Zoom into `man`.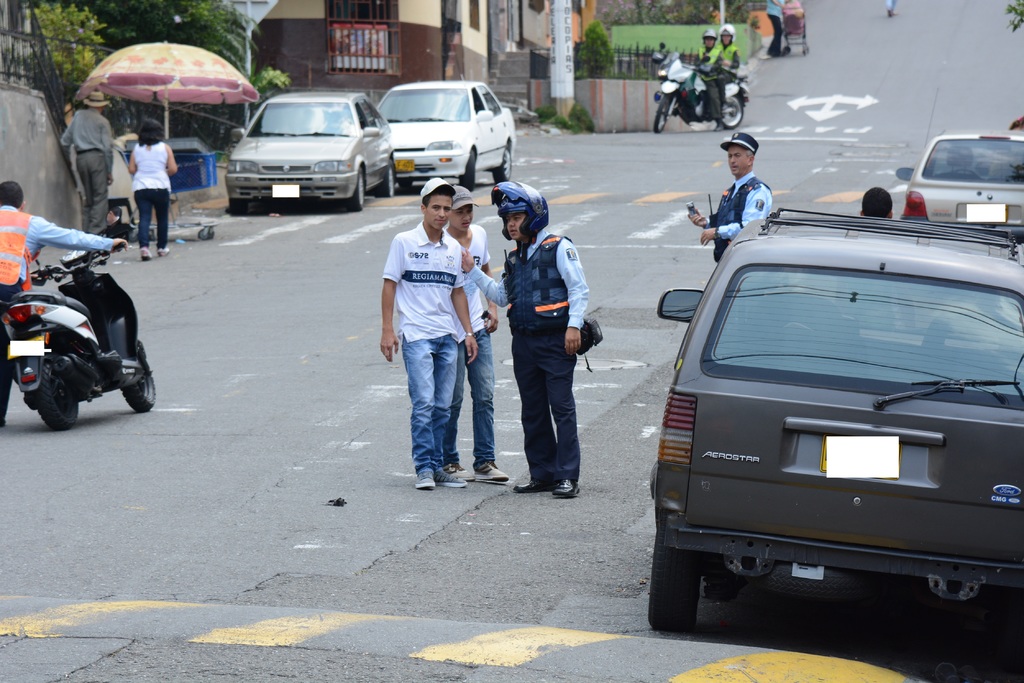
Zoom target: BBox(446, 184, 510, 483).
